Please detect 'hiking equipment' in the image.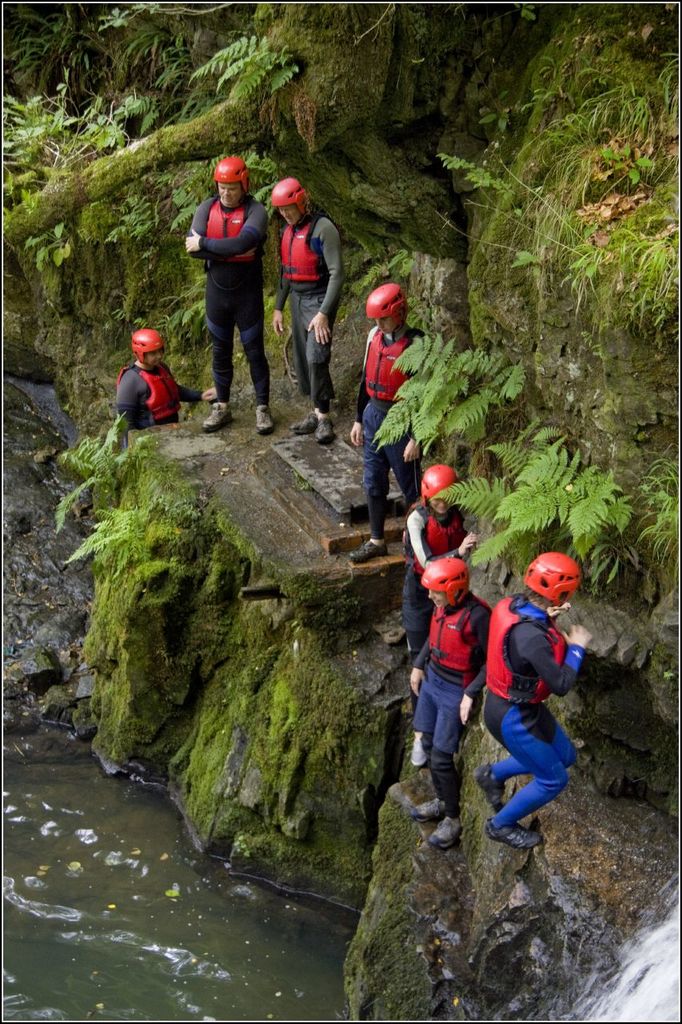
rect(213, 156, 249, 191).
